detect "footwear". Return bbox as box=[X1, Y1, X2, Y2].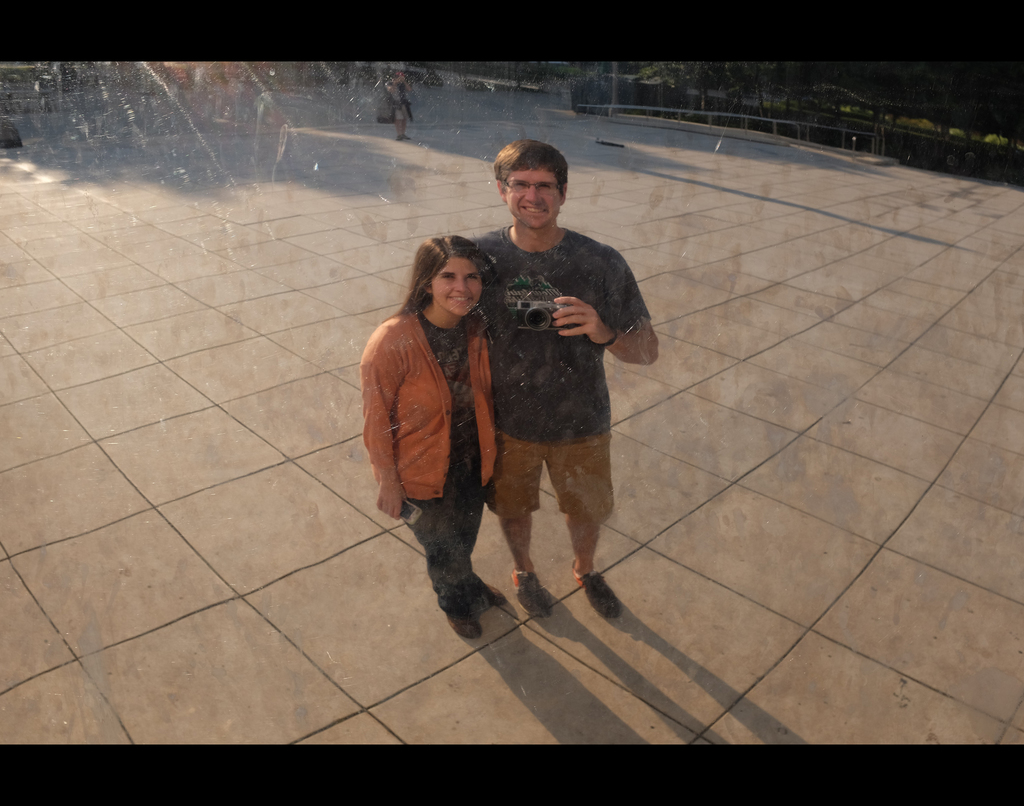
box=[445, 607, 484, 644].
